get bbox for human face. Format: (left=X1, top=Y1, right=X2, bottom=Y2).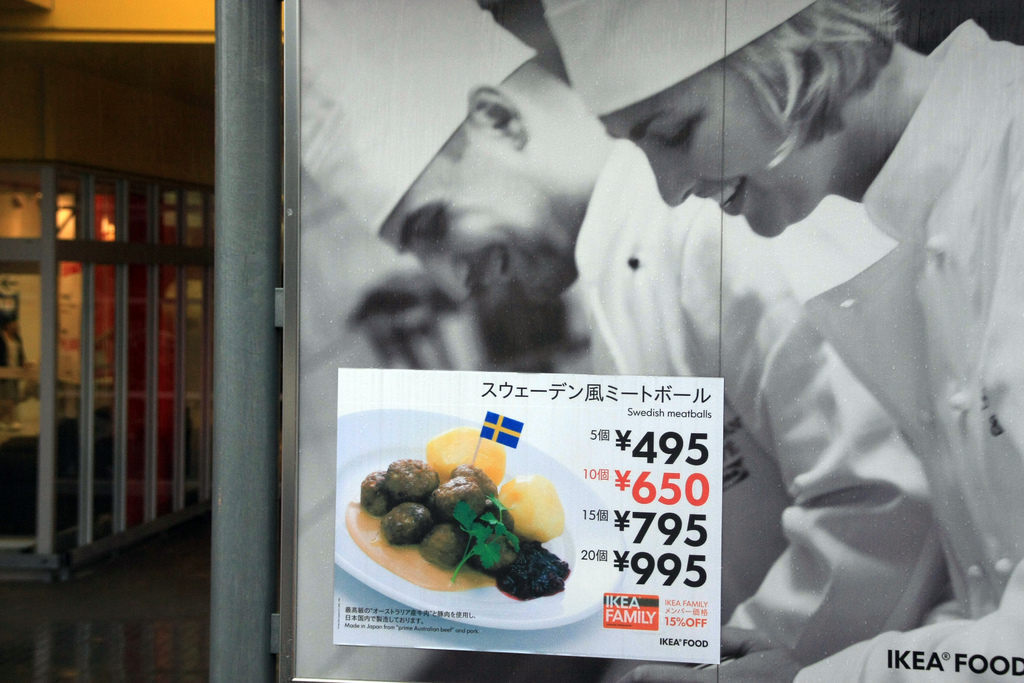
(left=378, top=133, right=568, bottom=306).
